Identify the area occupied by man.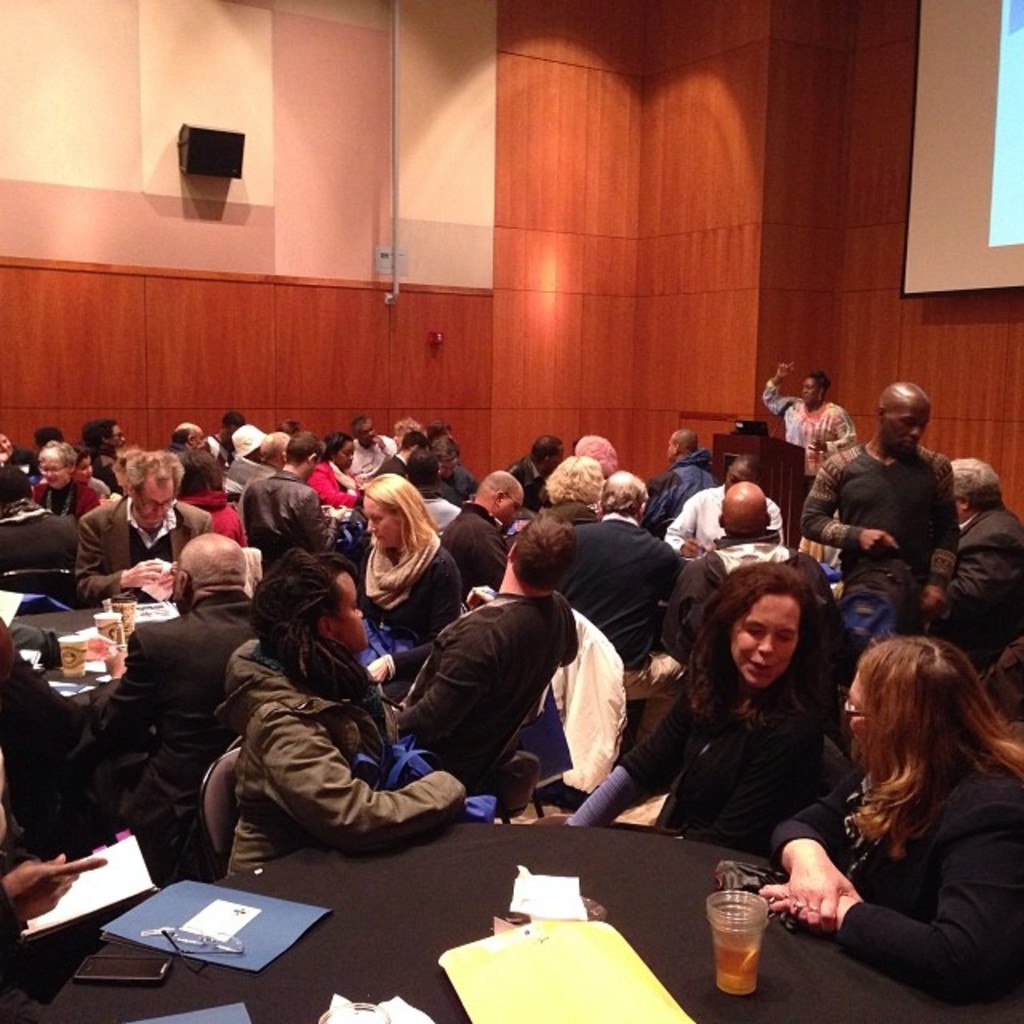
Area: (x1=381, y1=424, x2=440, y2=474).
